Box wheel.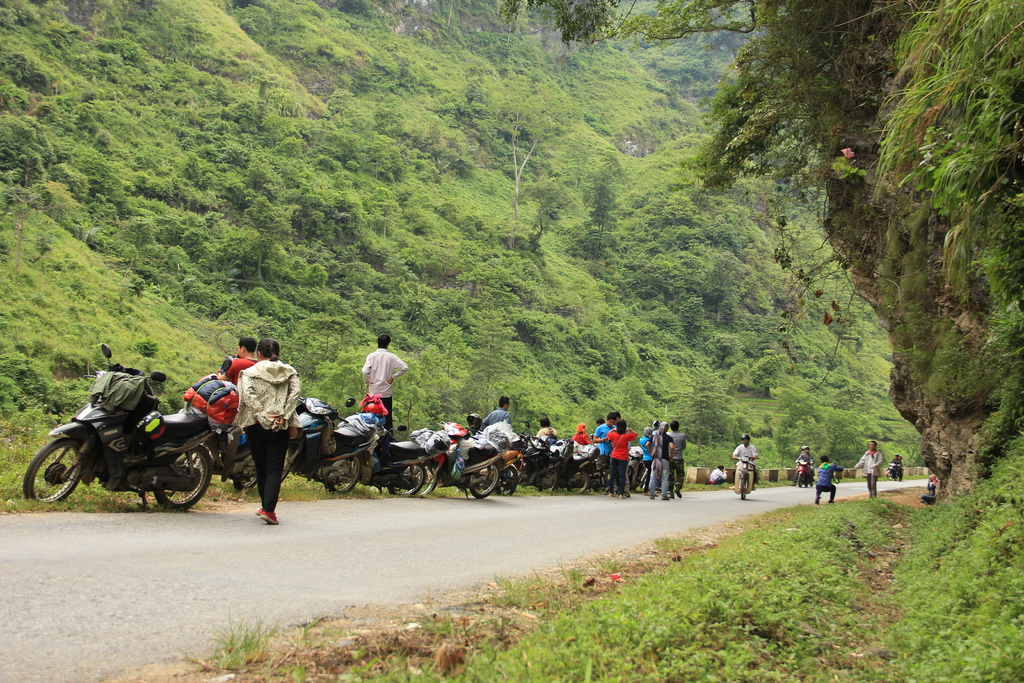
box(388, 462, 426, 495).
